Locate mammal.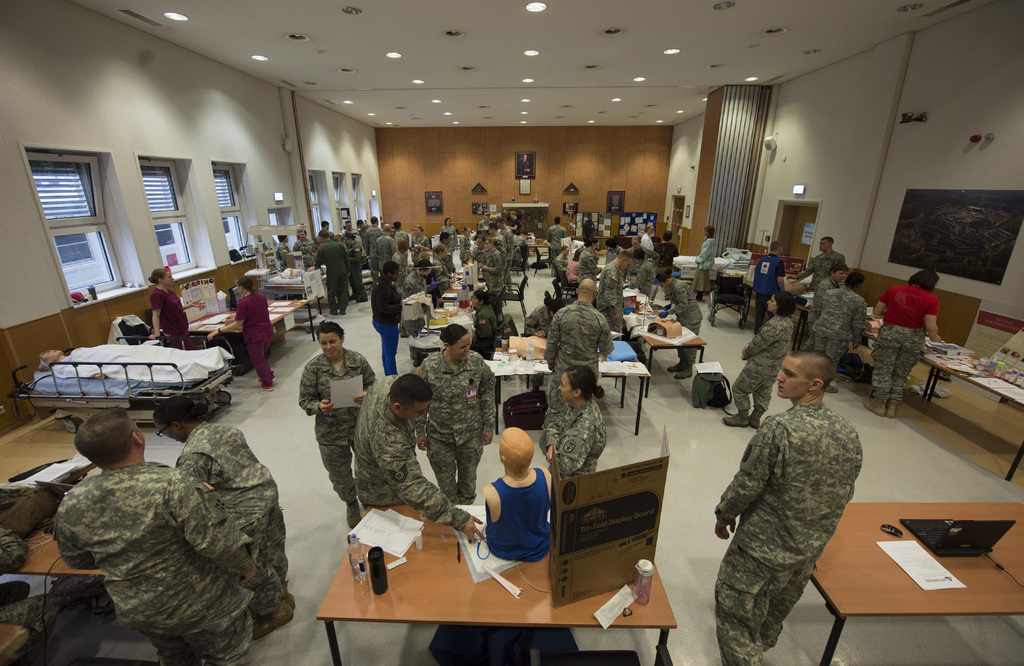
Bounding box: bbox=(206, 273, 278, 392).
